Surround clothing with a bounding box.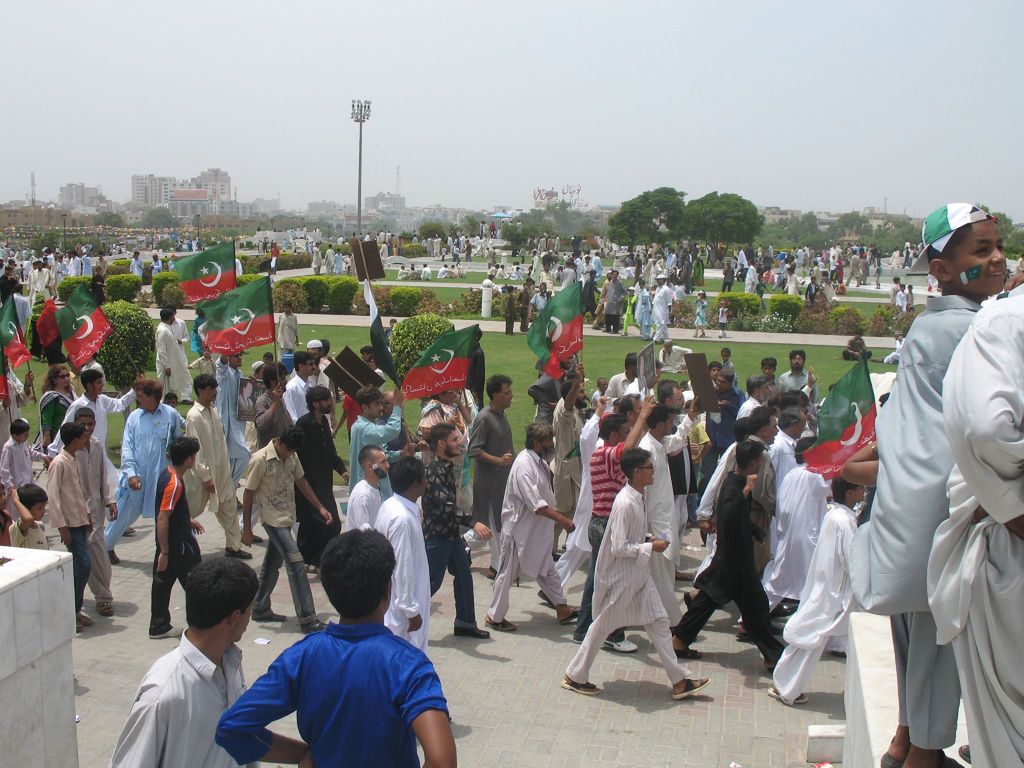
crop(342, 479, 394, 564).
